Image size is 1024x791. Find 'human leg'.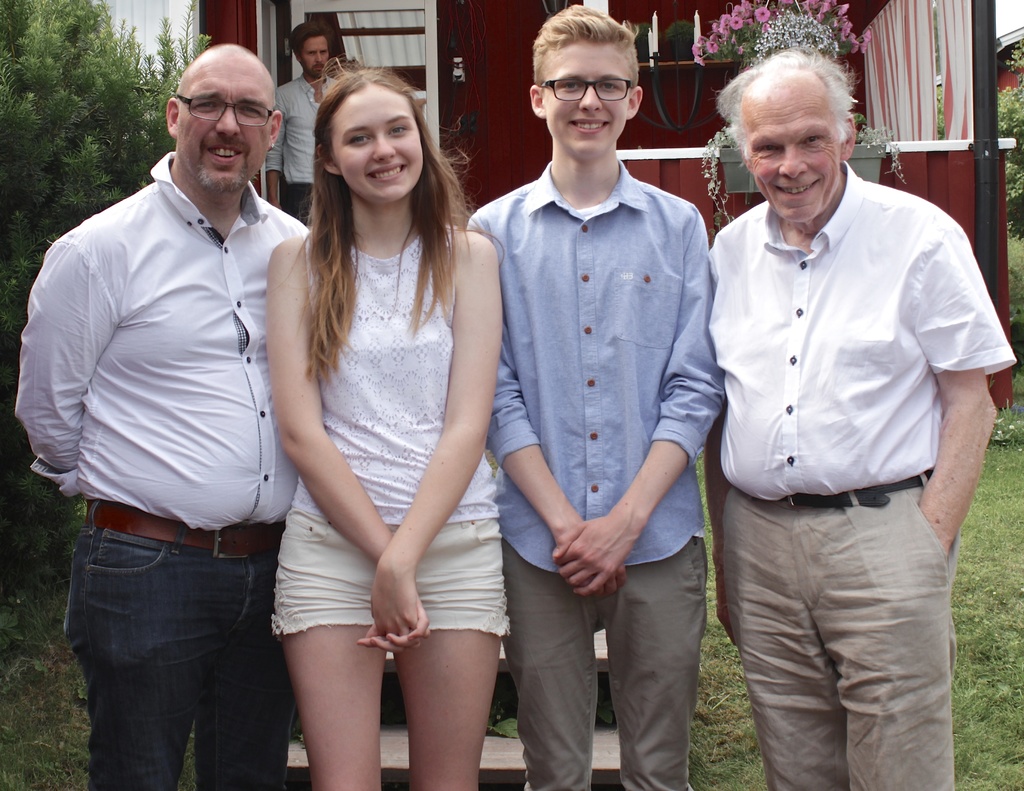
box(259, 559, 383, 790).
